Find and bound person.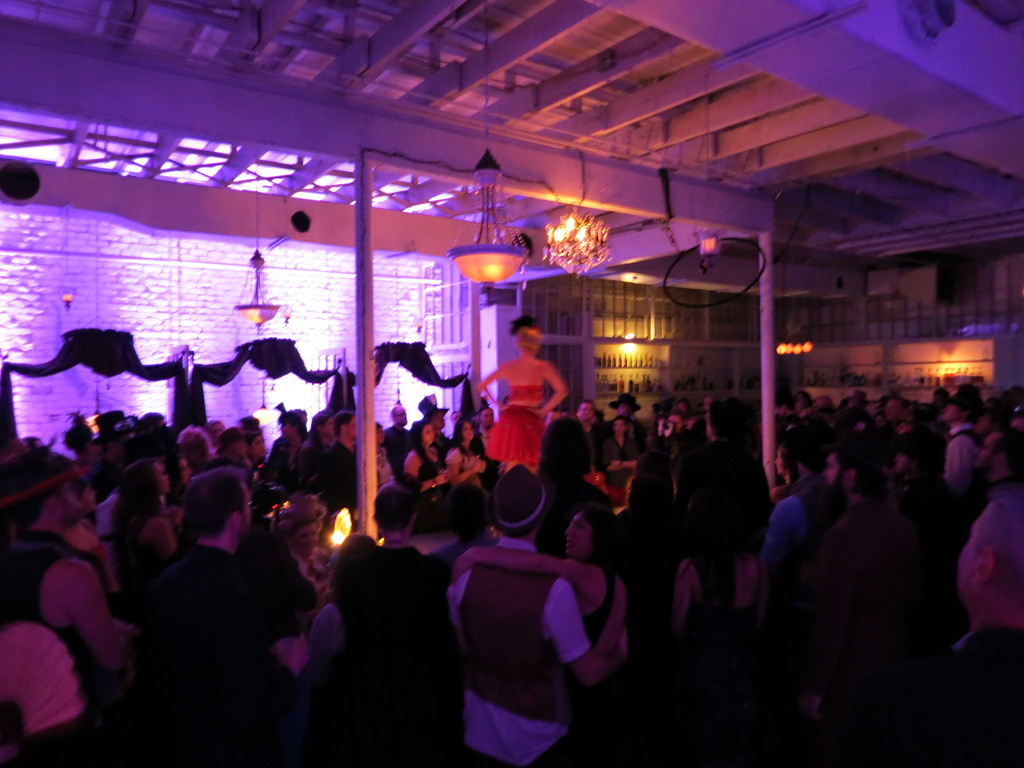
Bound: (447,465,622,767).
